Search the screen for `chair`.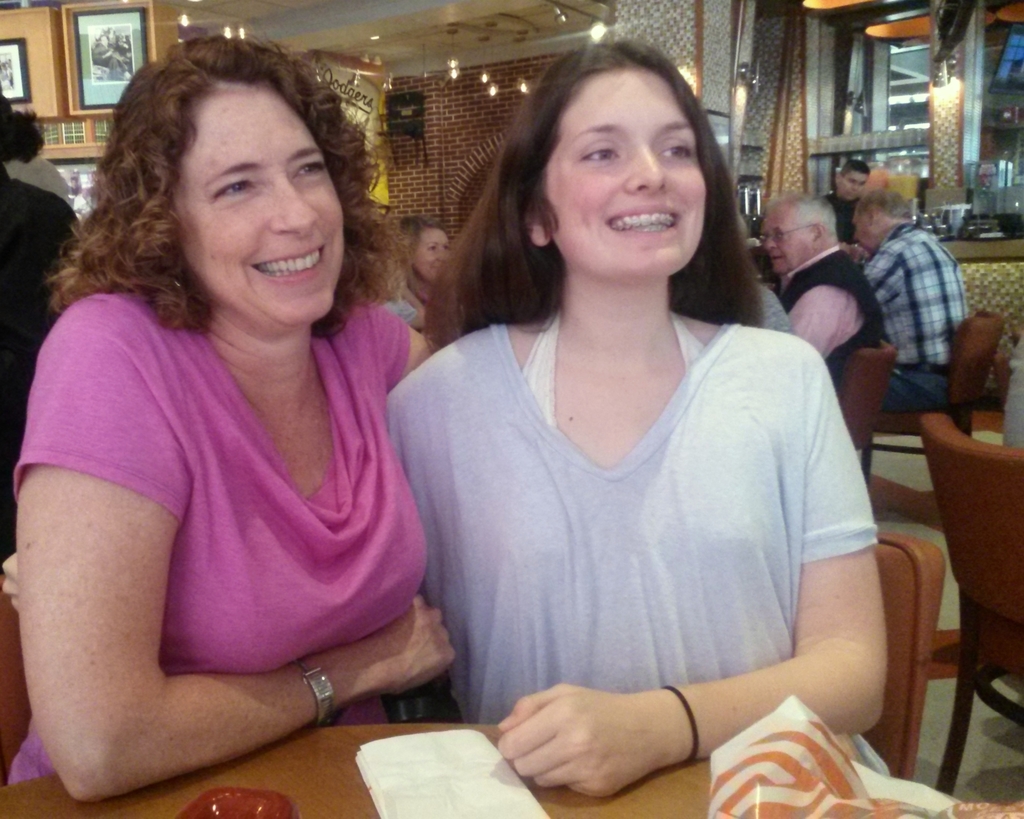
Found at rect(858, 305, 1004, 492).
